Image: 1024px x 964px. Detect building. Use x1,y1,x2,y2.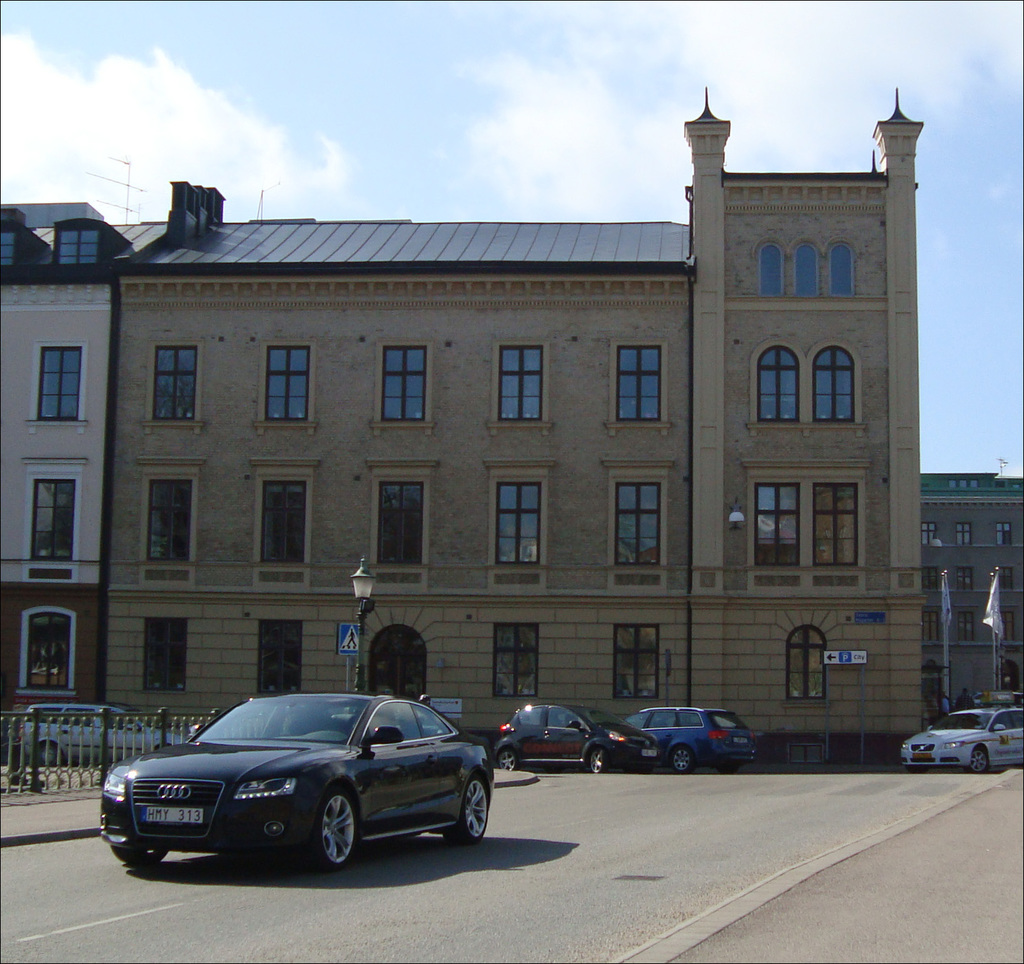
108,87,928,760.
